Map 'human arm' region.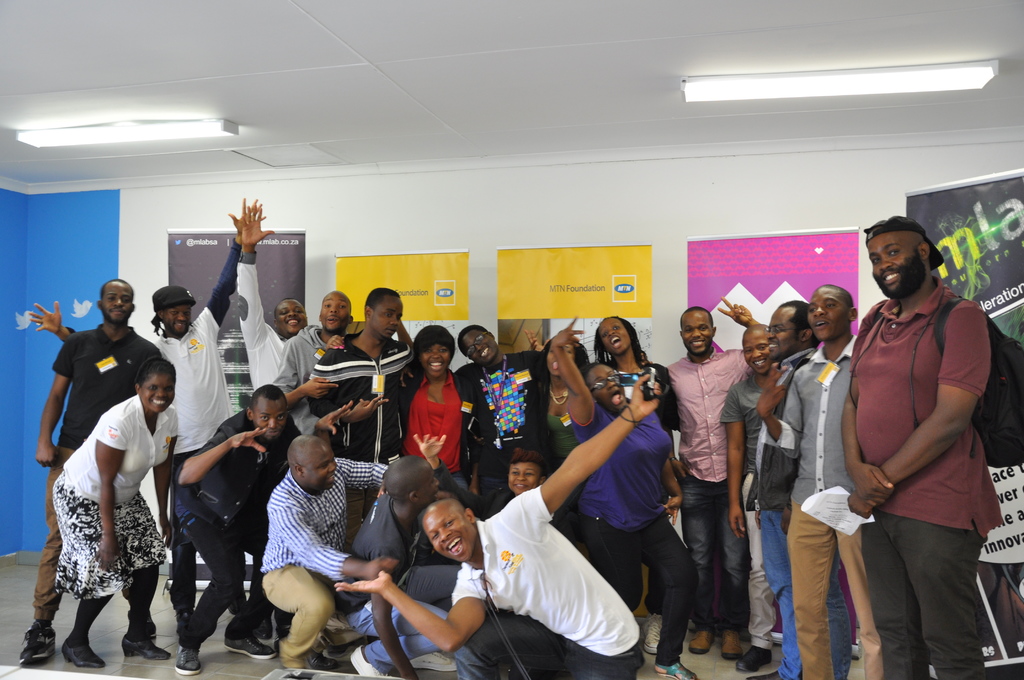
Mapped to BBox(407, 428, 471, 494).
